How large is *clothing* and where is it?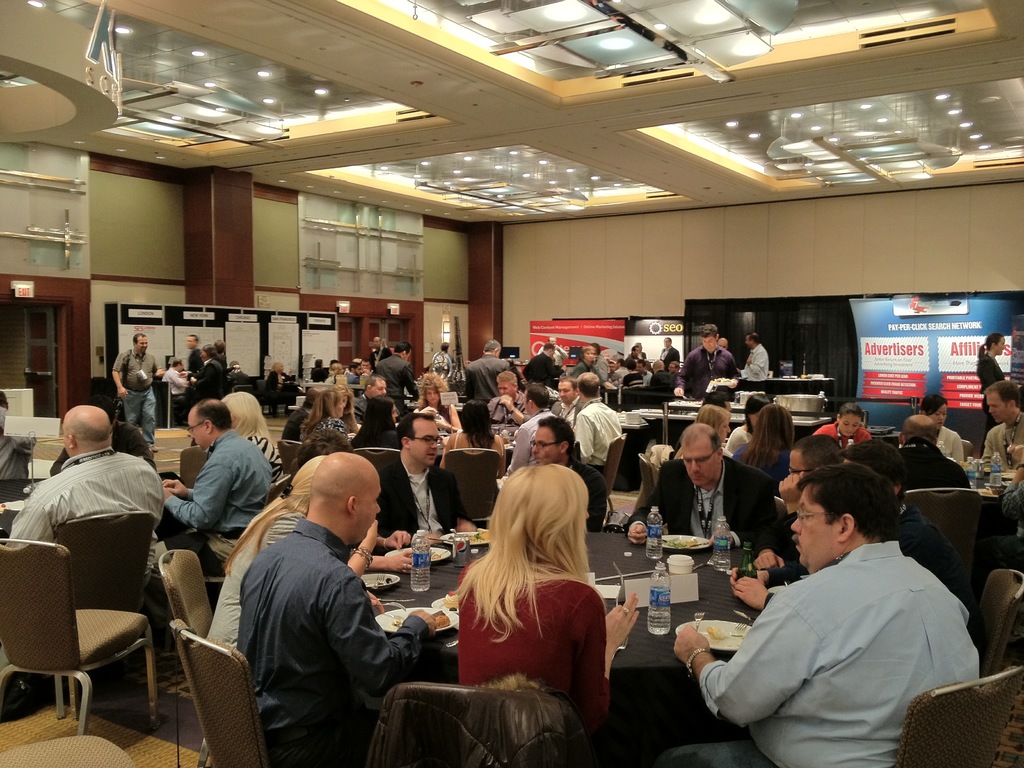
Bounding box: crop(347, 369, 368, 384).
